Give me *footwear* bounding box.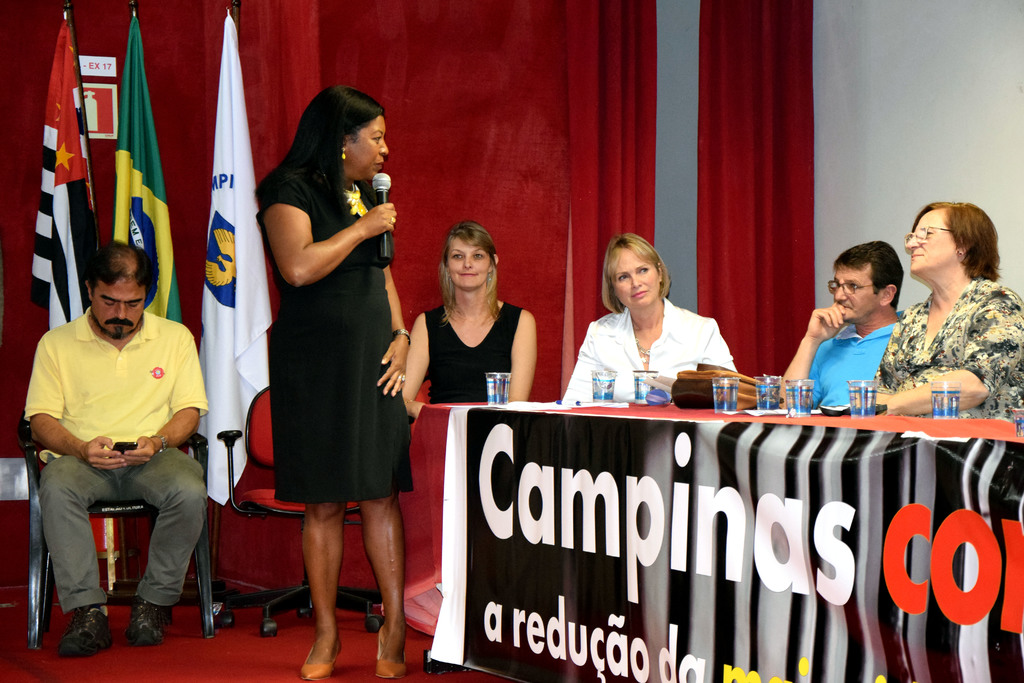
Rect(378, 616, 409, 680).
